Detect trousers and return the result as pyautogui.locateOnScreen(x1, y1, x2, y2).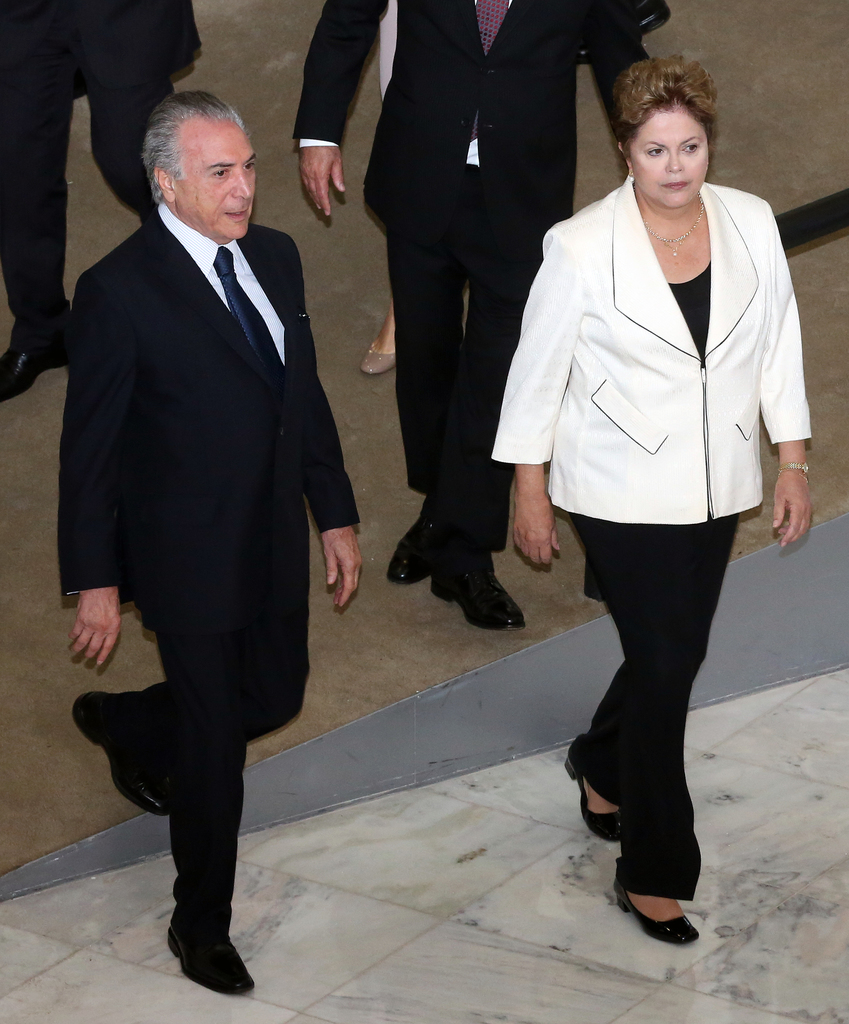
pyautogui.locateOnScreen(2, 51, 184, 330).
